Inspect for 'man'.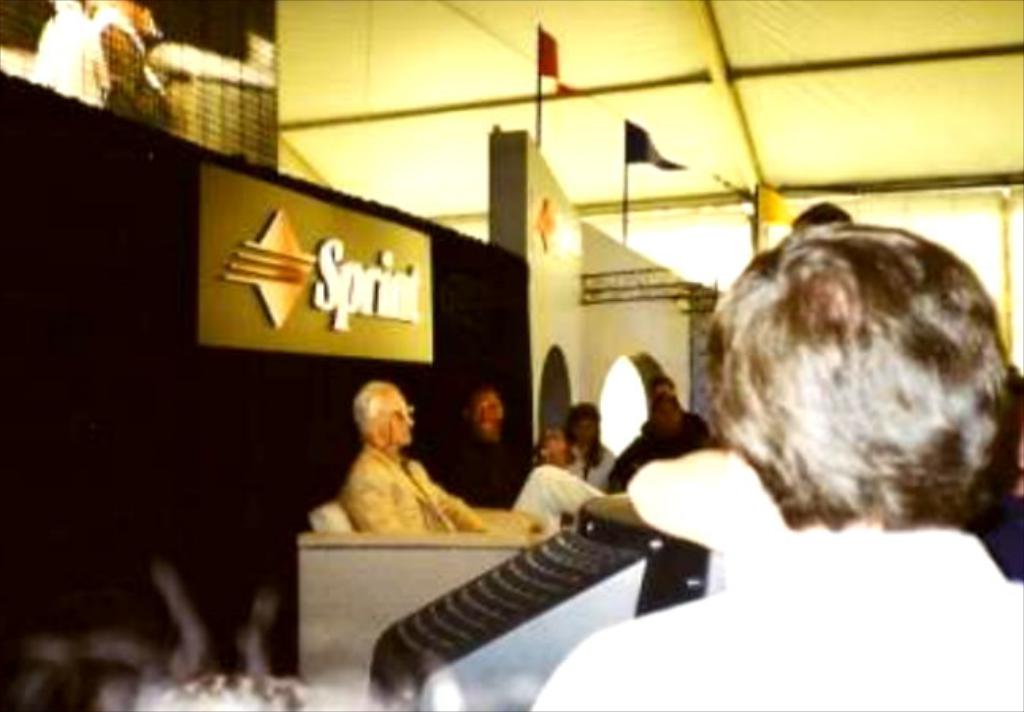
Inspection: (648, 376, 713, 439).
